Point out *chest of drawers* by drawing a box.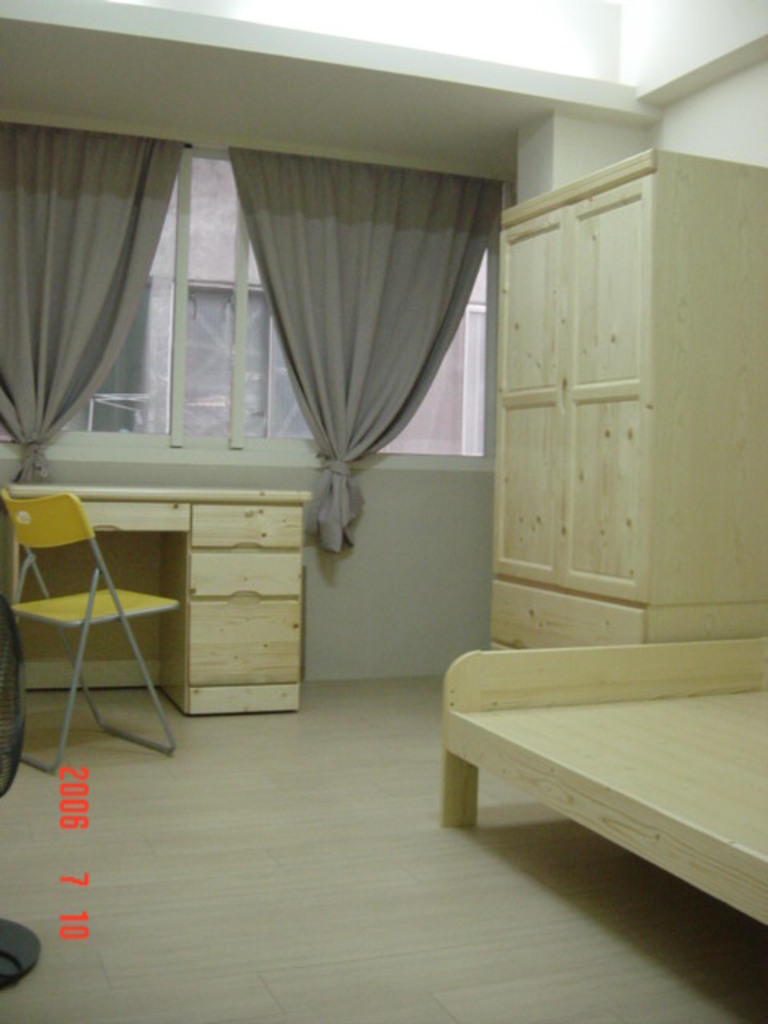
box=[158, 504, 312, 718].
